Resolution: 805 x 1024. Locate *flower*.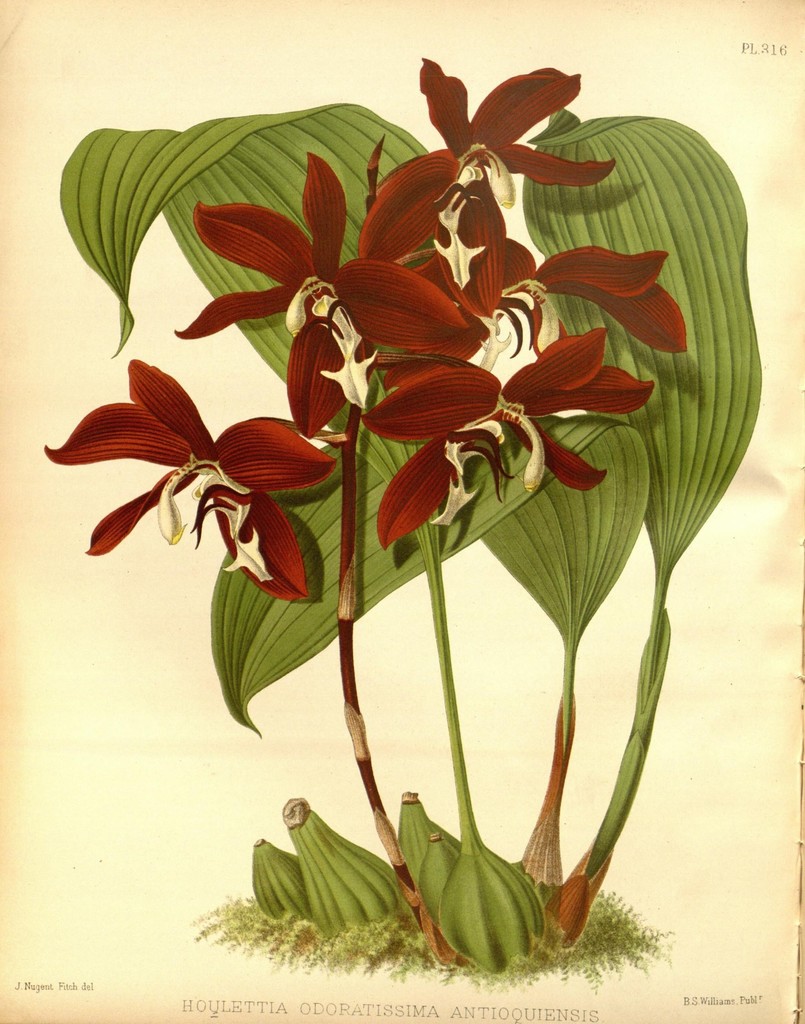
356, 350, 663, 555.
